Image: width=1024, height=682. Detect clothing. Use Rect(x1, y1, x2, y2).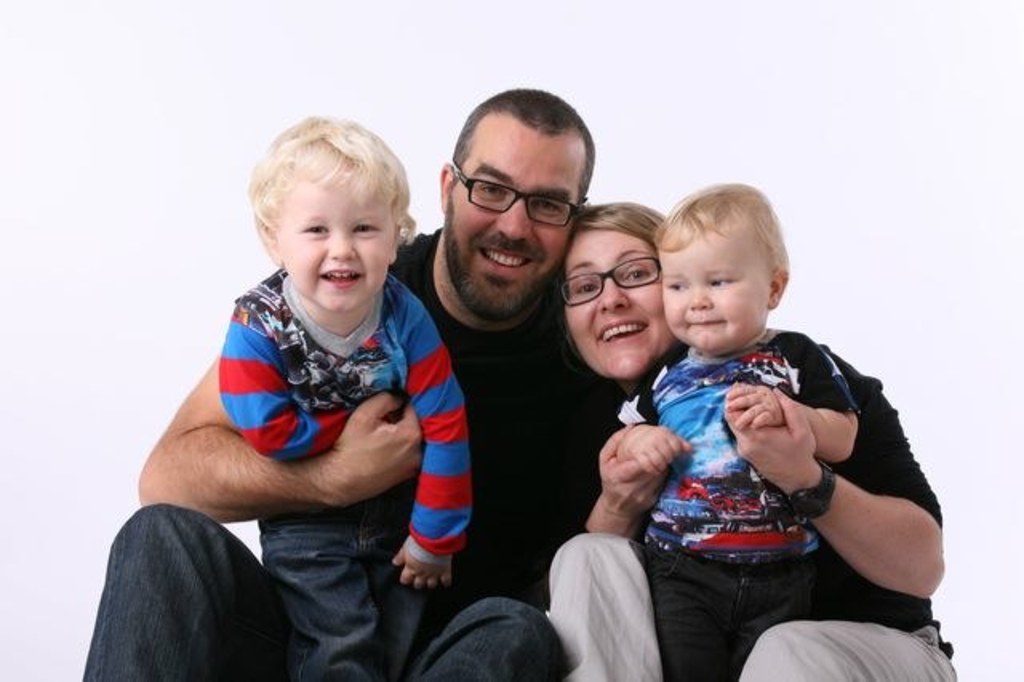
Rect(616, 328, 862, 680).
